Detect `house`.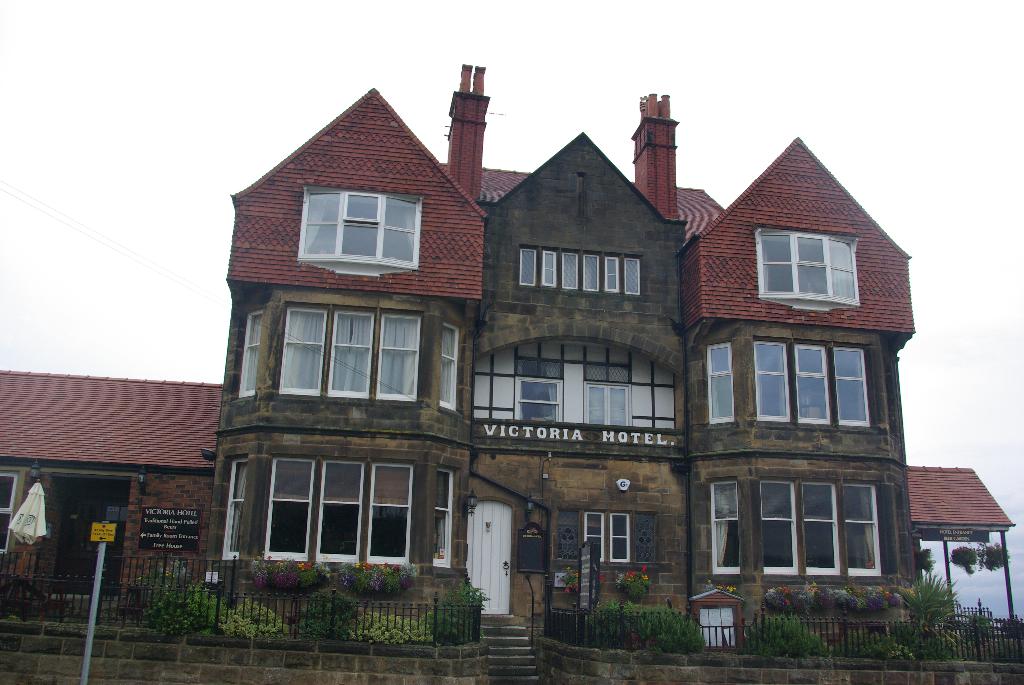
Detected at region(0, 58, 1018, 684).
